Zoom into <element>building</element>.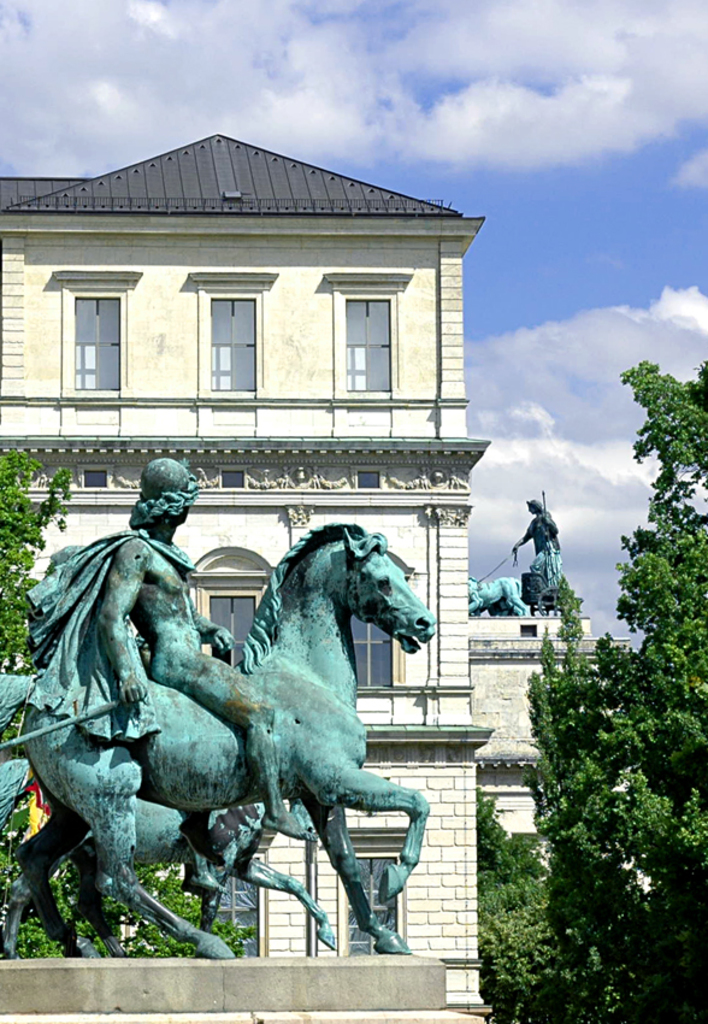
Zoom target: (left=0, top=126, right=703, bottom=1023).
